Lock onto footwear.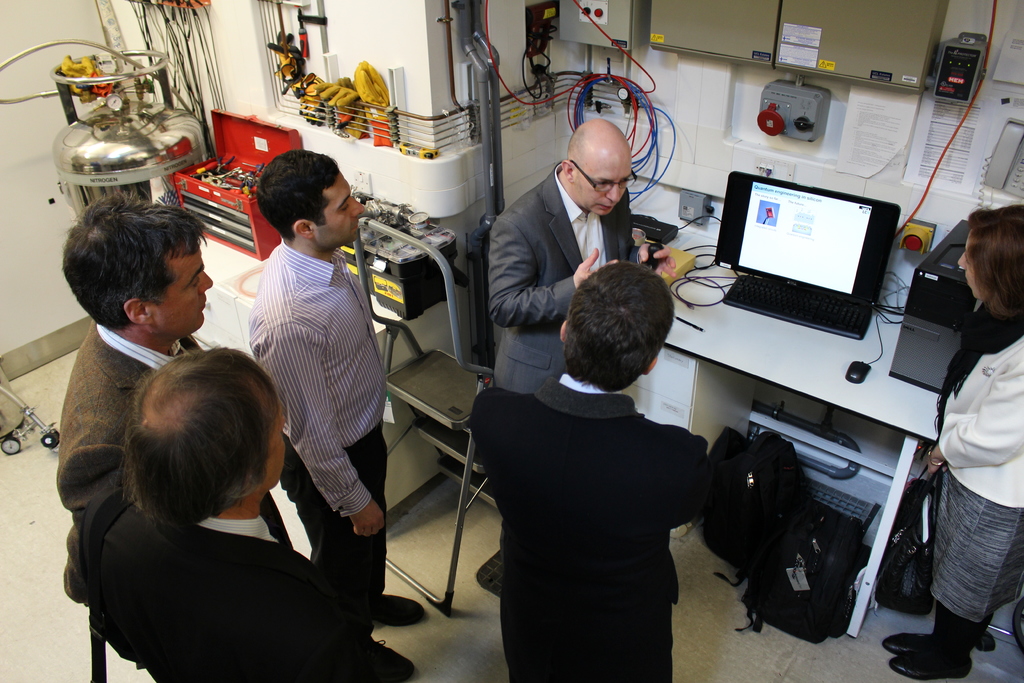
Locked: x1=372 y1=590 x2=434 y2=620.
